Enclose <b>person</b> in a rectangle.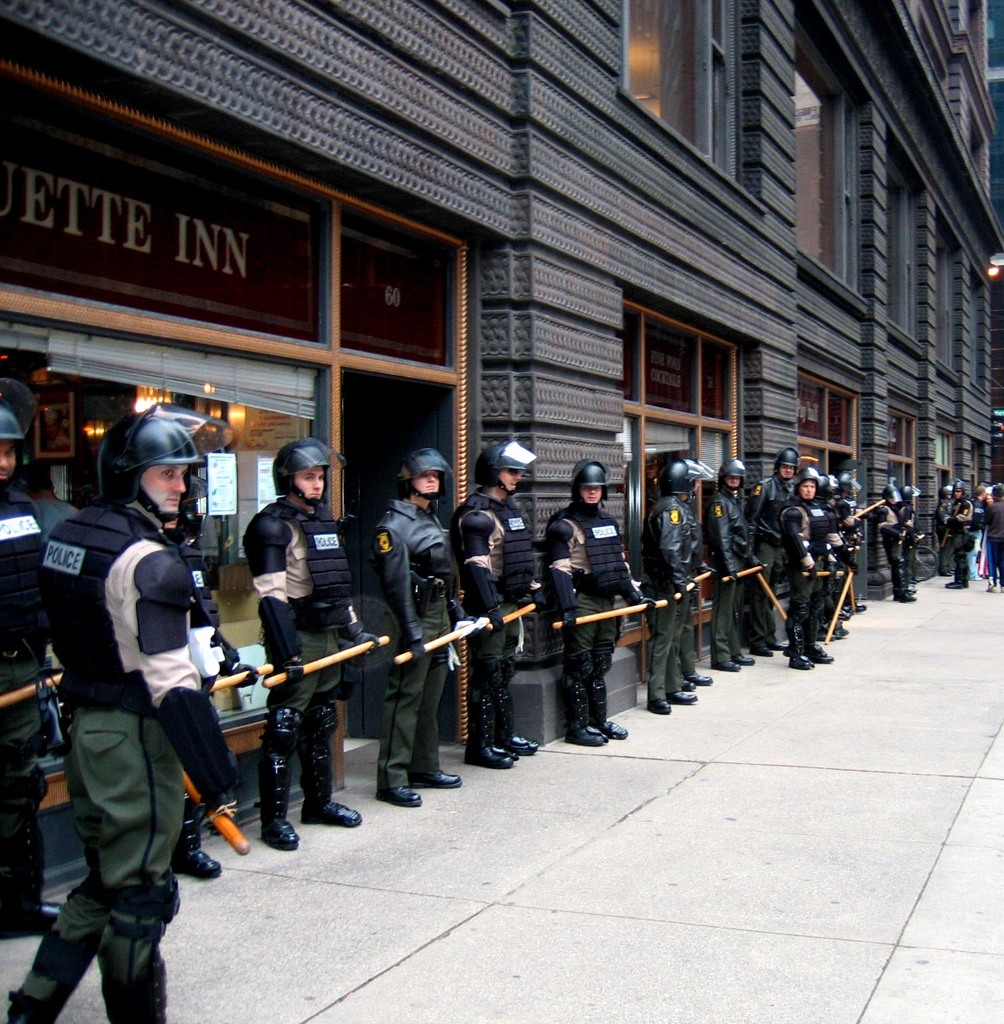
rect(371, 447, 461, 805).
